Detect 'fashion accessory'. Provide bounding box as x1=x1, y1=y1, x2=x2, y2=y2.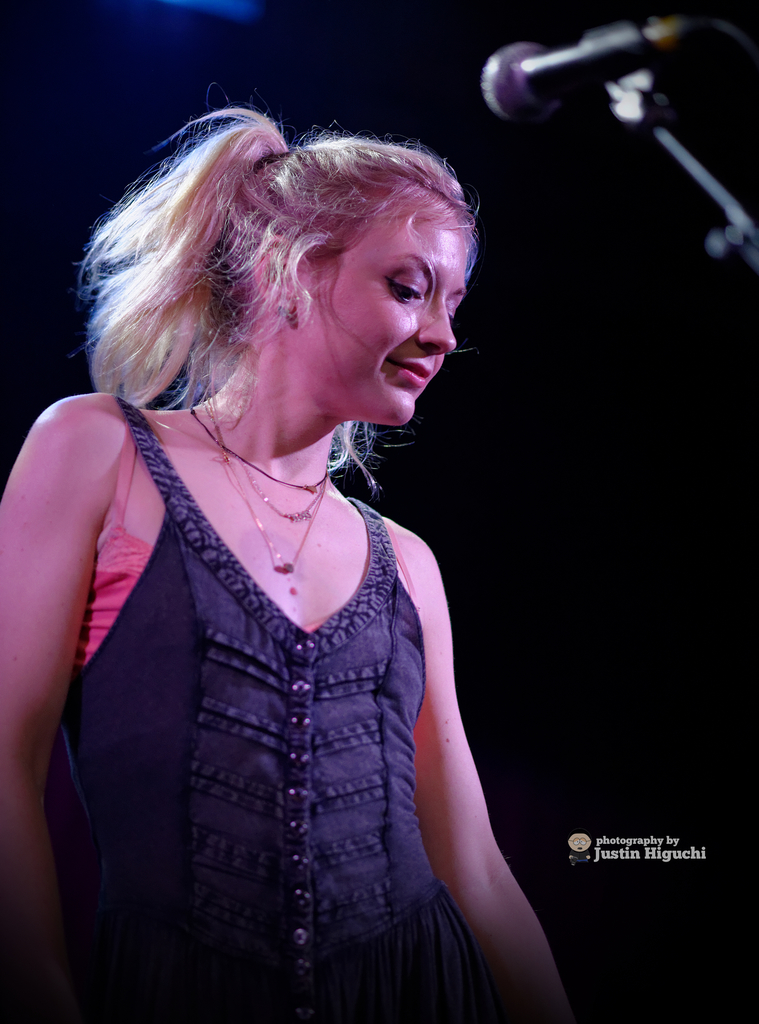
x1=190, y1=405, x2=333, y2=491.
